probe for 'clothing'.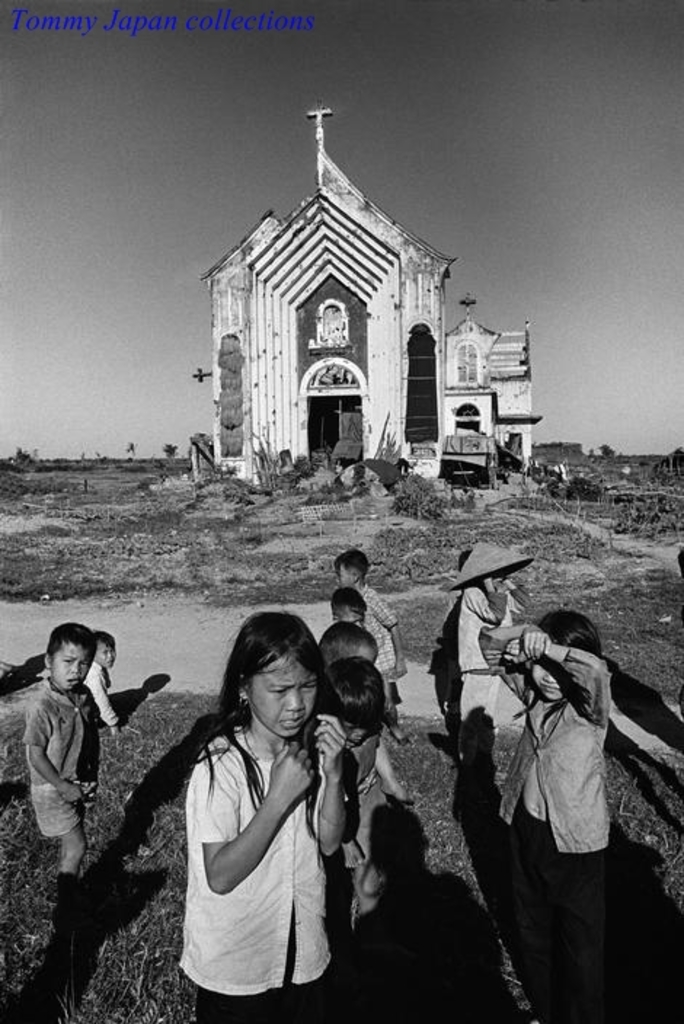
Probe result: 163 685 343 977.
